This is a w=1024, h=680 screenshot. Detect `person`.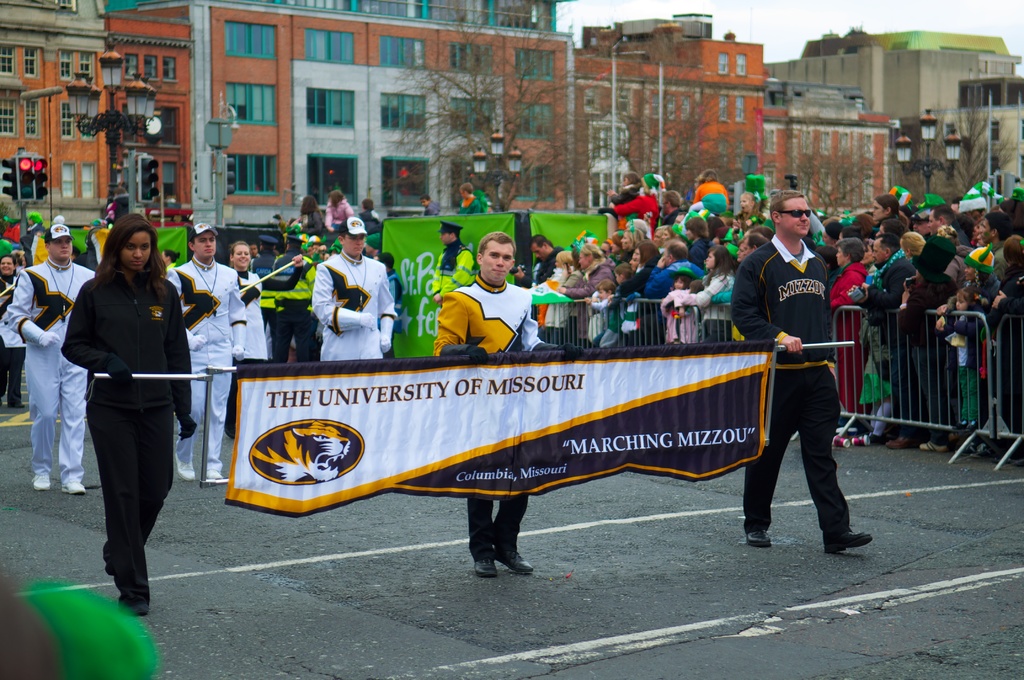
0:207:412:611.
